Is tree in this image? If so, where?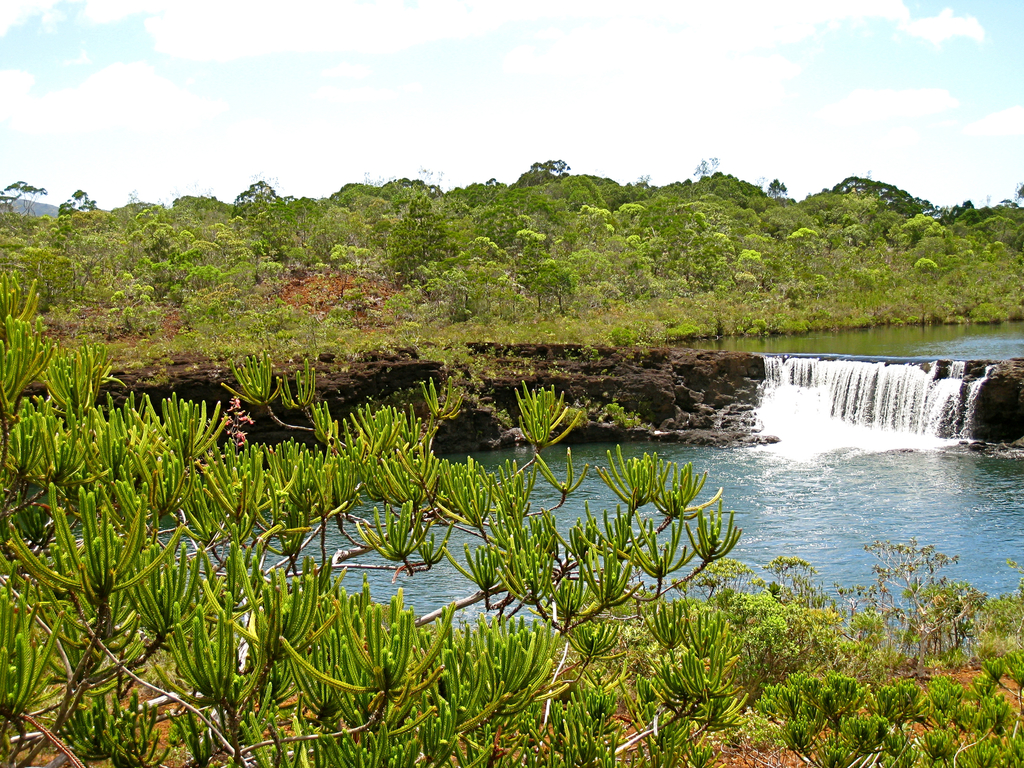
Yes, at (left=234, top=179, right=277, bottom=206).
